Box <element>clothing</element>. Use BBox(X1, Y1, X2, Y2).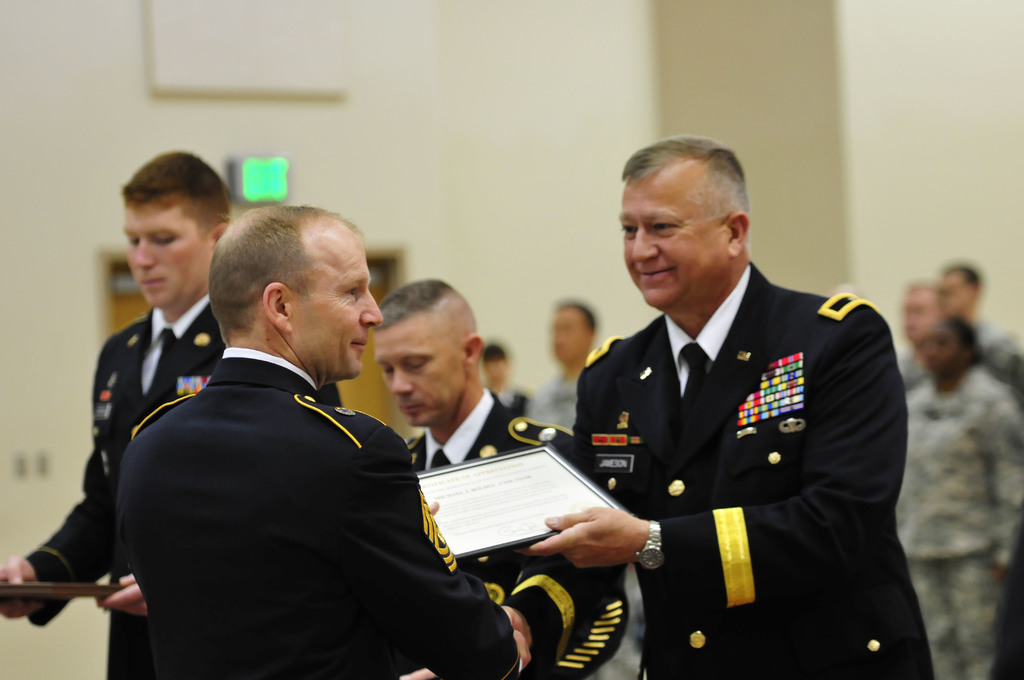
BBox(29, 294, 226, 679).
